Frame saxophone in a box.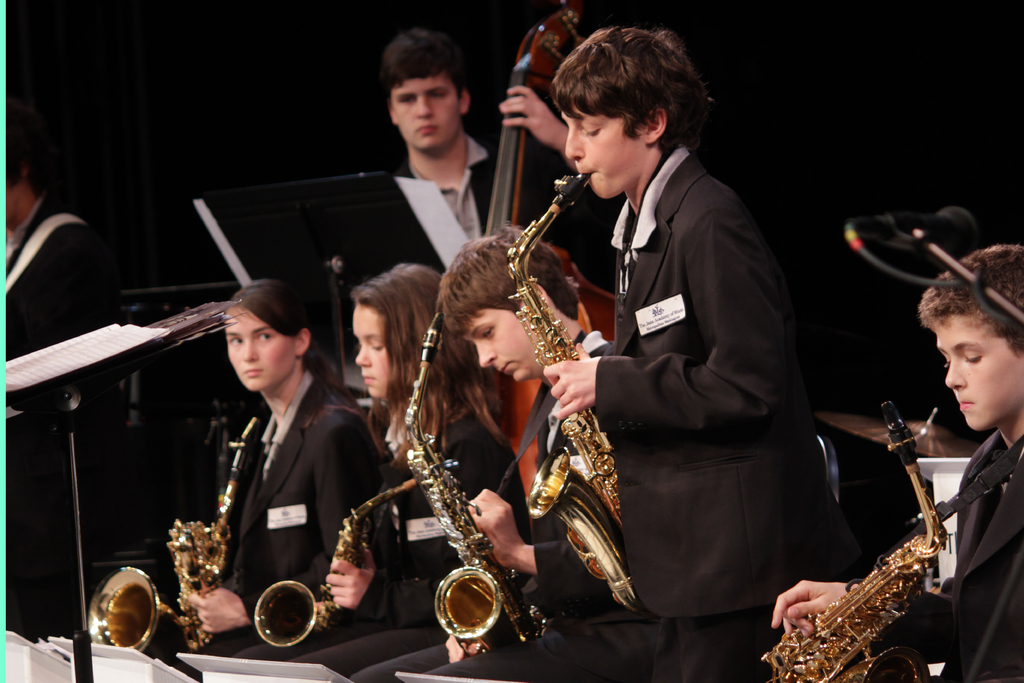
<bbox>246, 477, 417, 646</bbox>.
